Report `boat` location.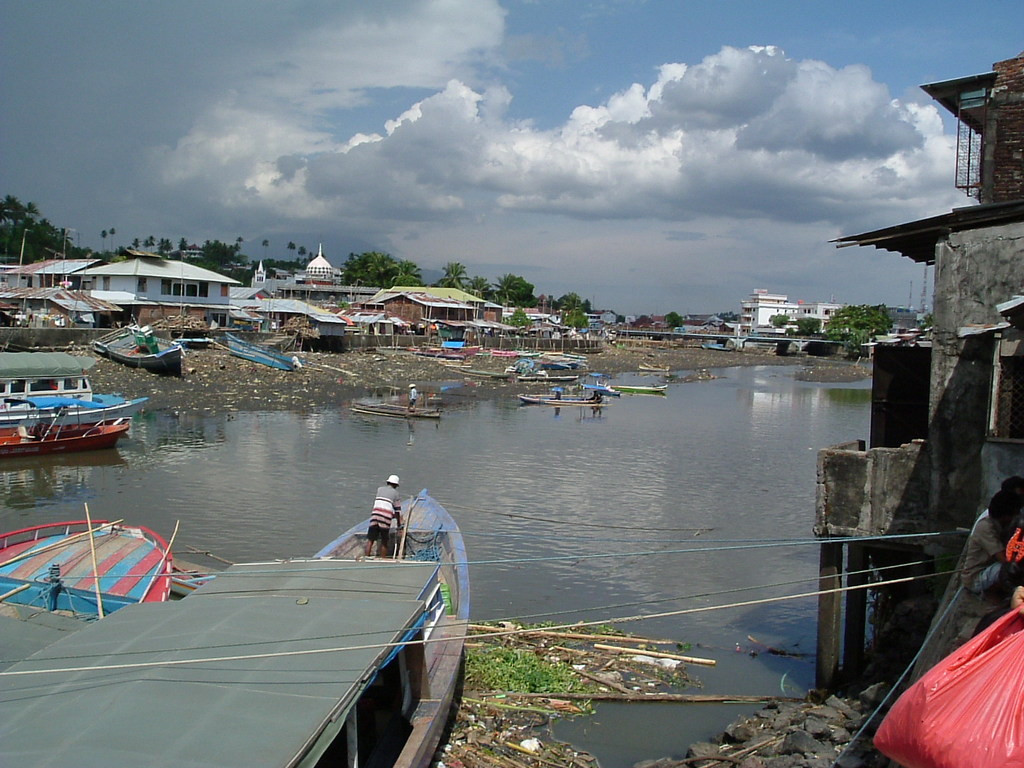
Report: left=700, top=342, right=732, bottom=351.
